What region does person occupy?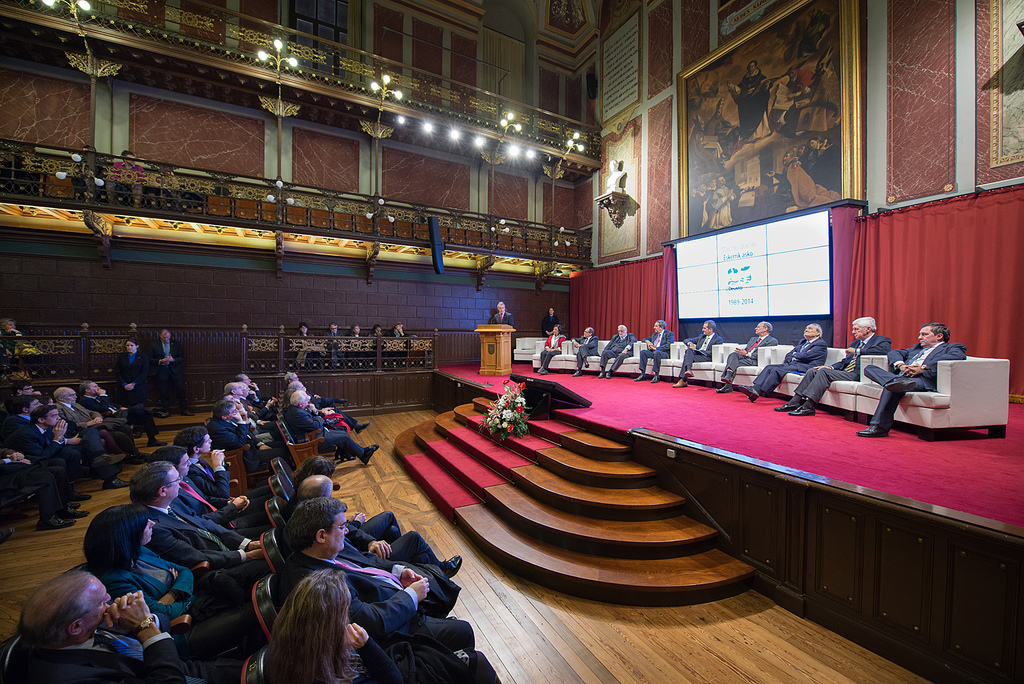
select_region(539, 325, 564, 377).
